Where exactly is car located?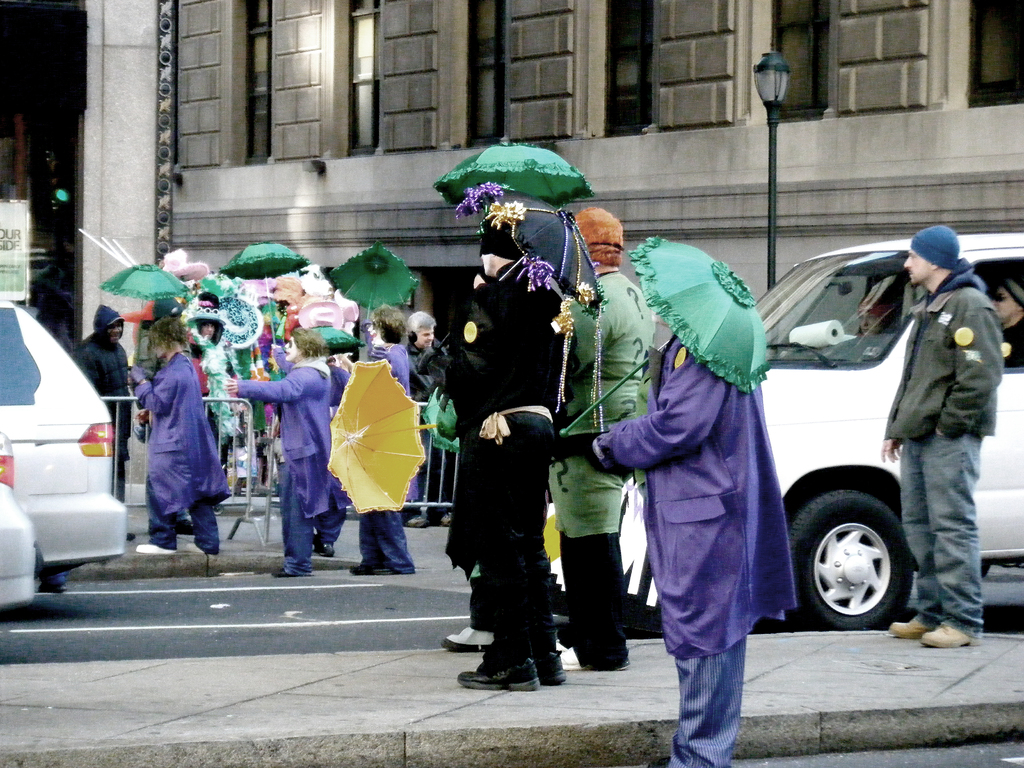
Its bounding box is box(762, 232, 1023, 635).
